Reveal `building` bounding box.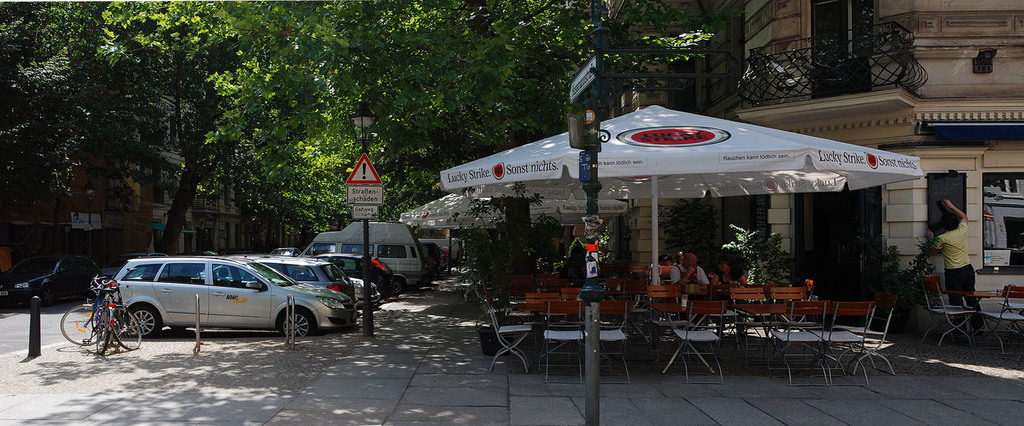
Revealed: rect(0, 92, 296, 274).
